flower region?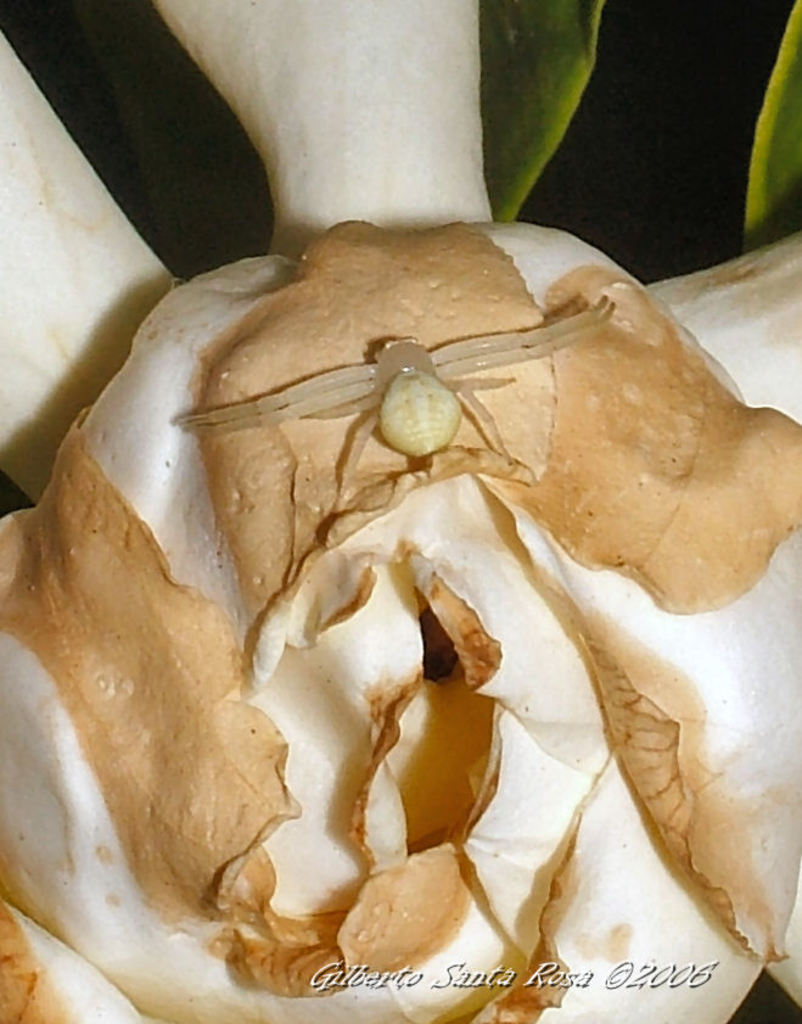
Rect(0, 0, 798, 1019)
